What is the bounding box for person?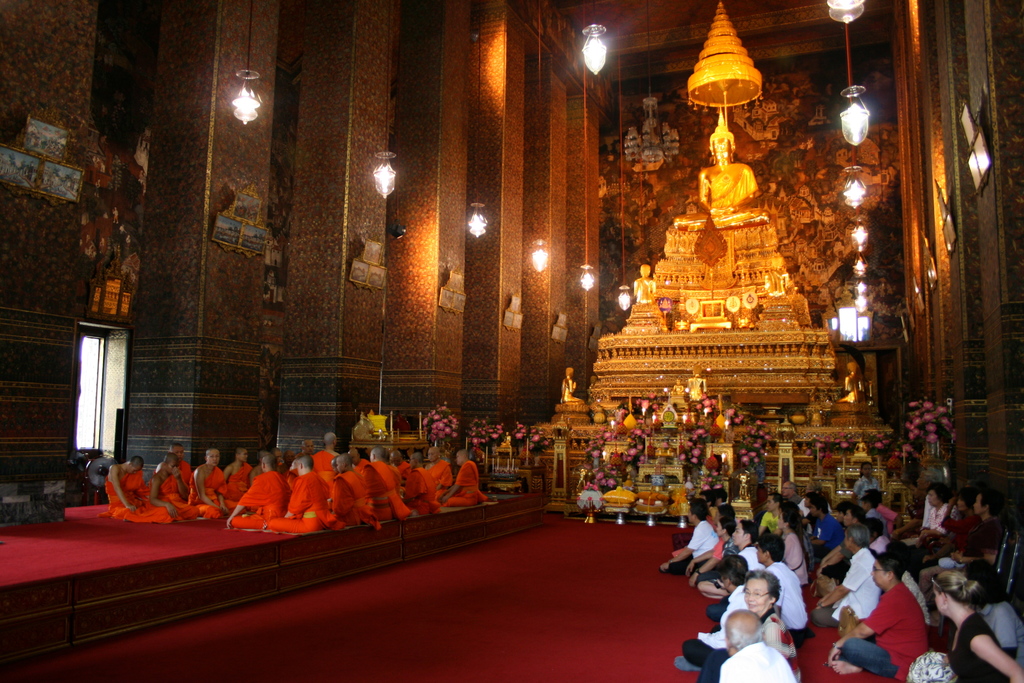
(left=97, top=460, right=161, bottom=522).
